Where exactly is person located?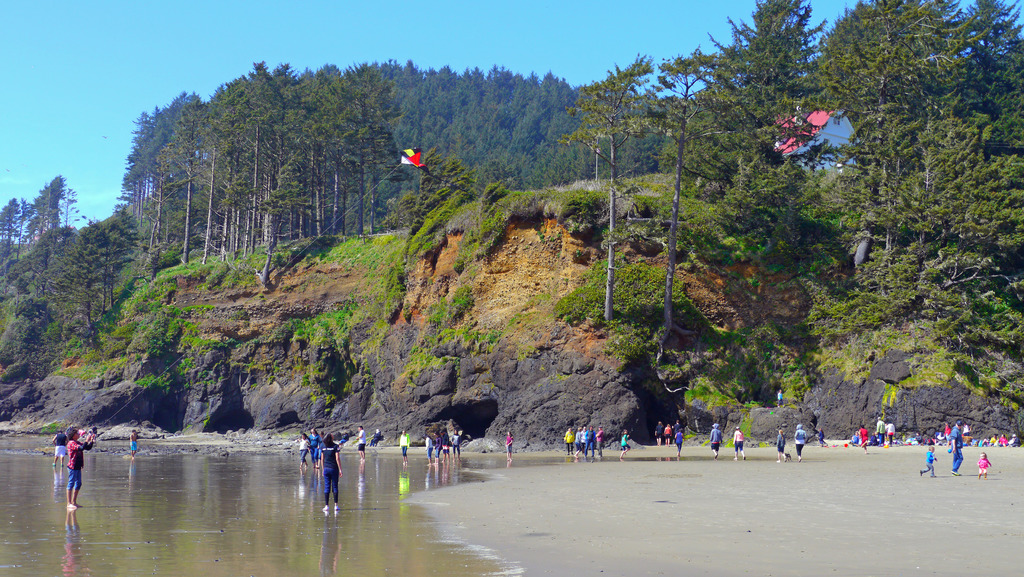
Its bounding box is (x1=664, y1=423, x2=672, y2=444).
